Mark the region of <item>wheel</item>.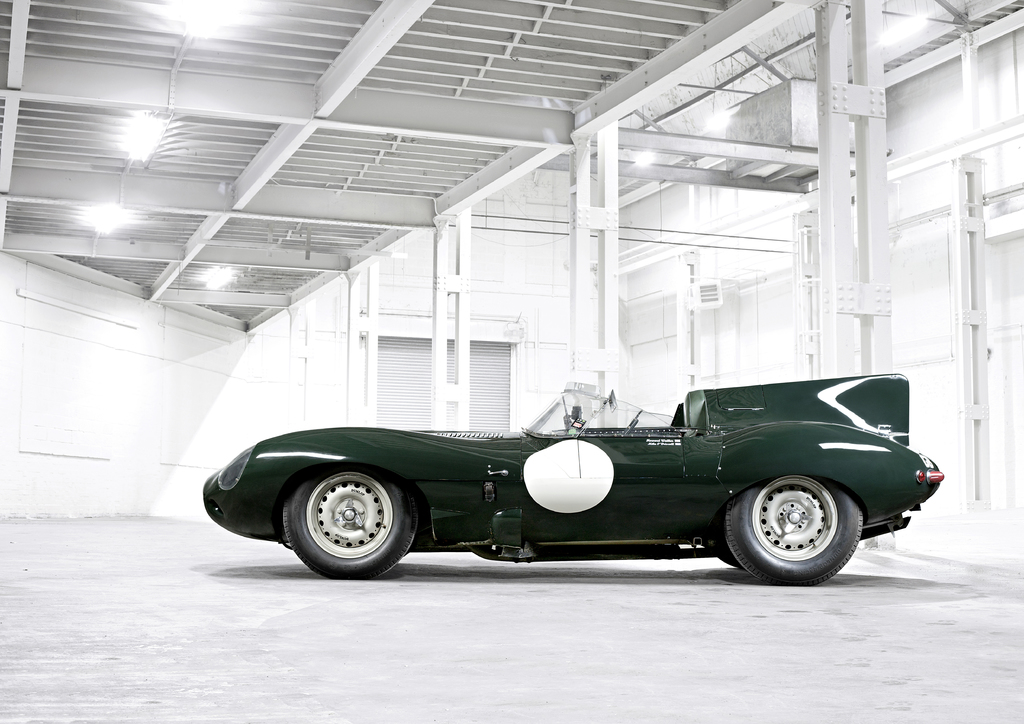
Region: 274/471/418/575.
